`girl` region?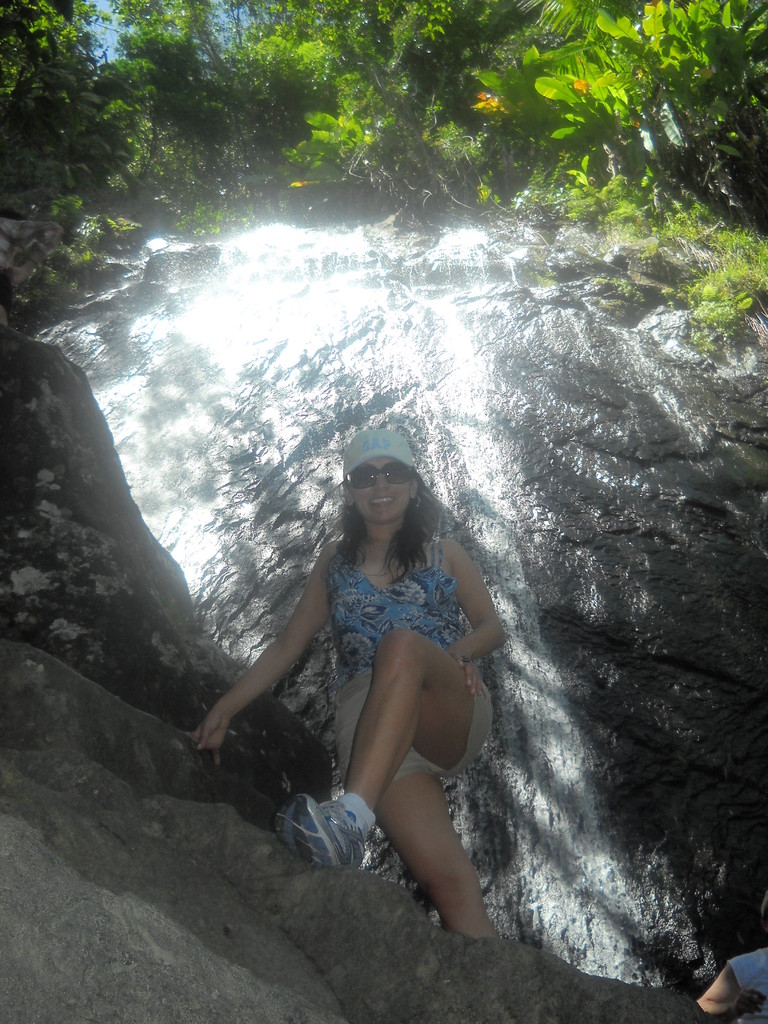
<region>187, 428, 502, 938</region>
